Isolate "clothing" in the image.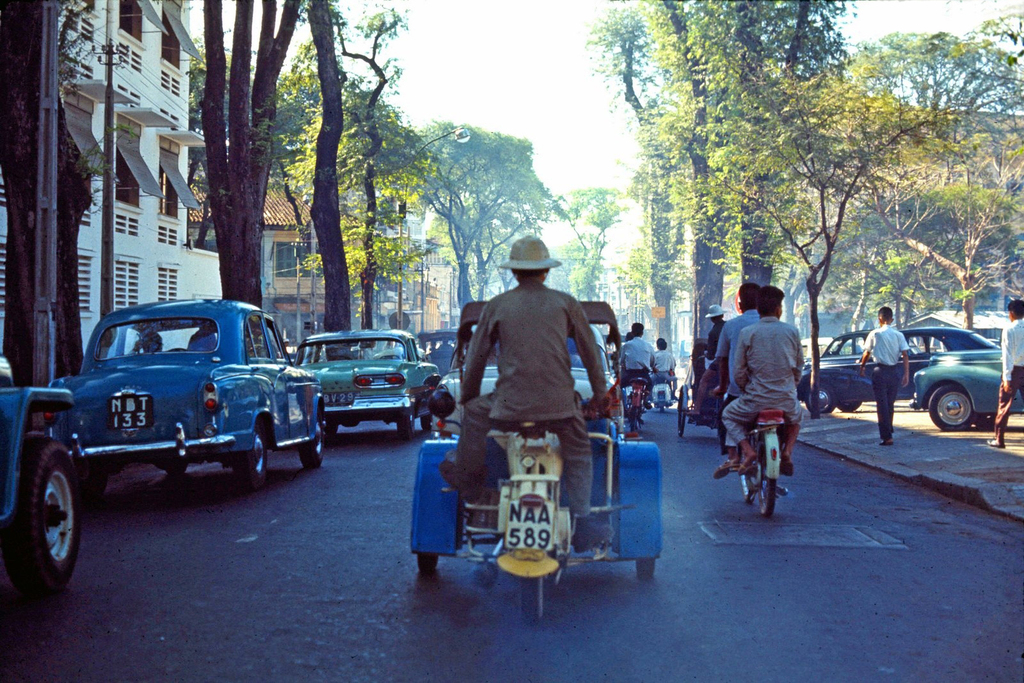
Isolated region: (left=719, top=321, right=801, bottom=447).
